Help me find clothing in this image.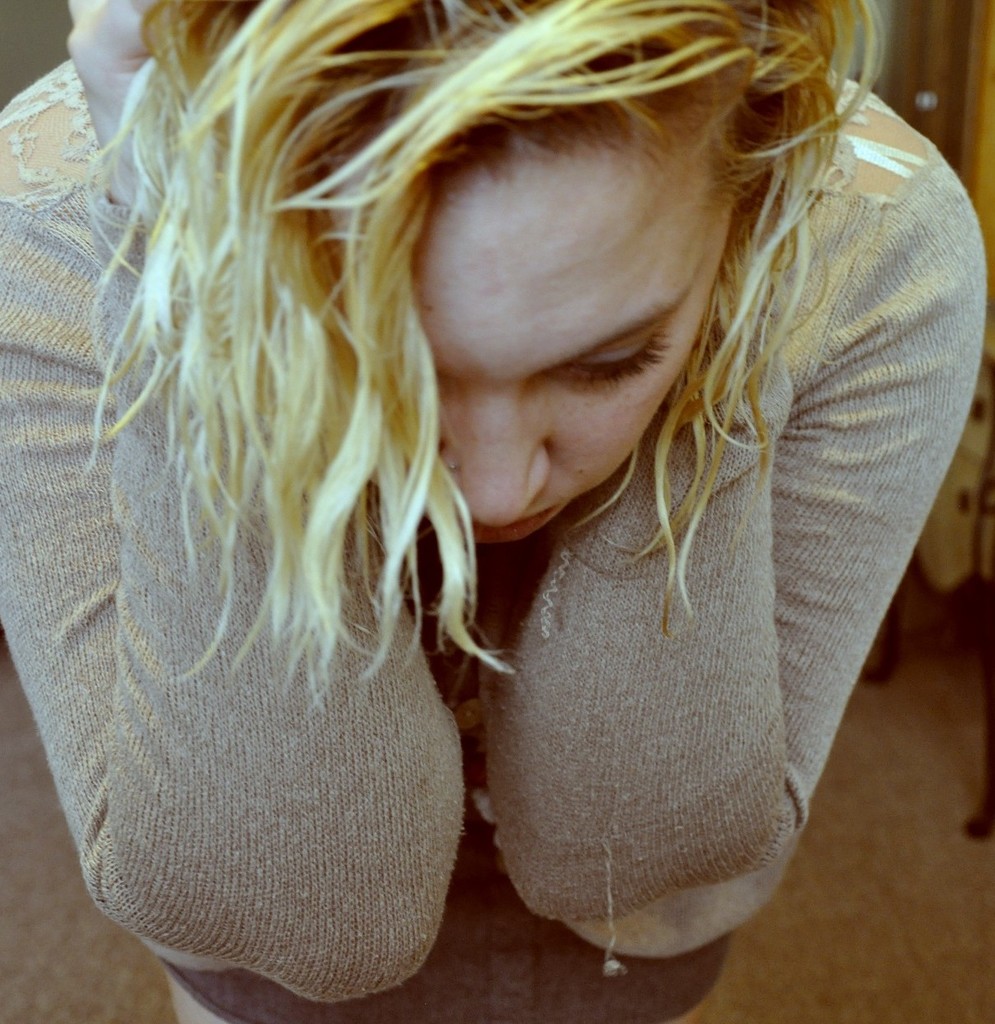
Found it: {"x1": 24, "y1": 105, "x2": 953, "y2": 984}.
